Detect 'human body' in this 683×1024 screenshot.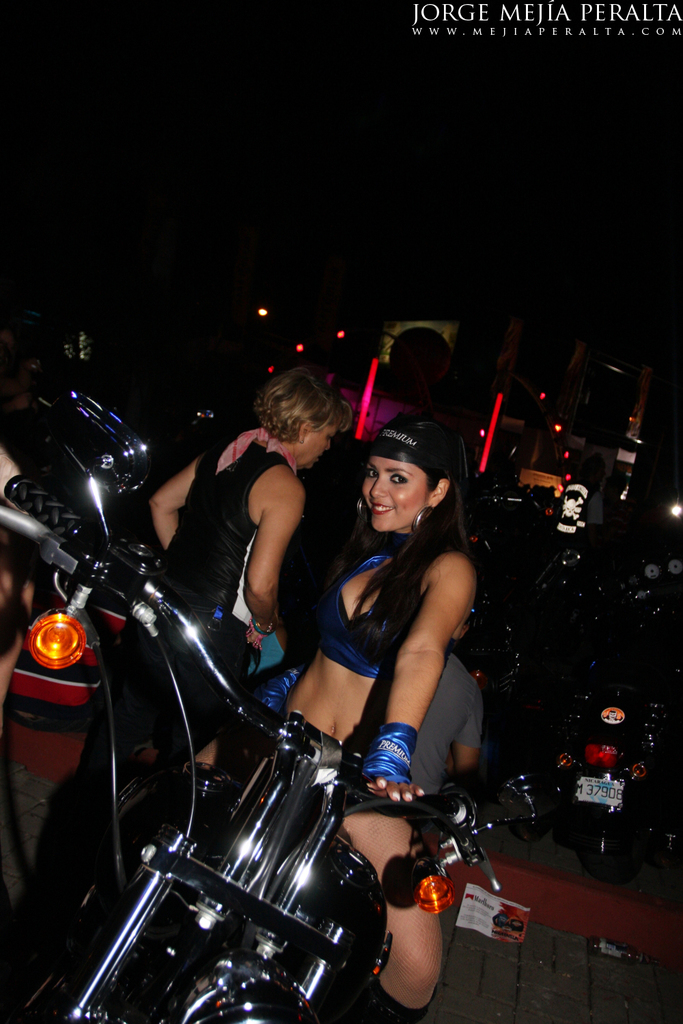
Detection: <bbox>144, 428, 314, 776</bbox>.
